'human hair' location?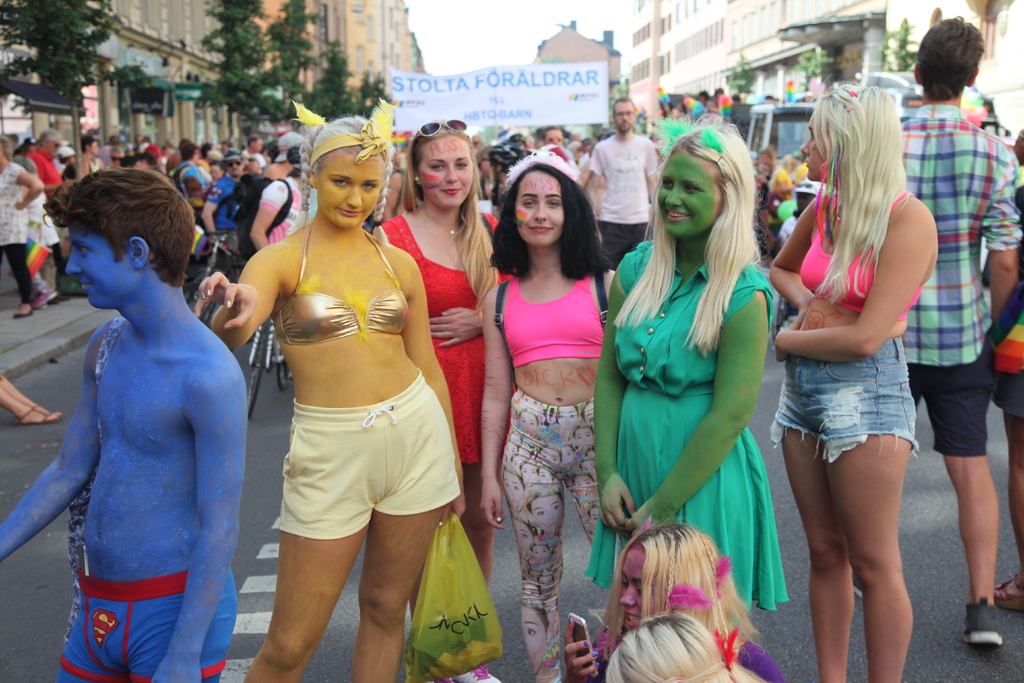
x1=908 y1=21 x2=989 y2=102
